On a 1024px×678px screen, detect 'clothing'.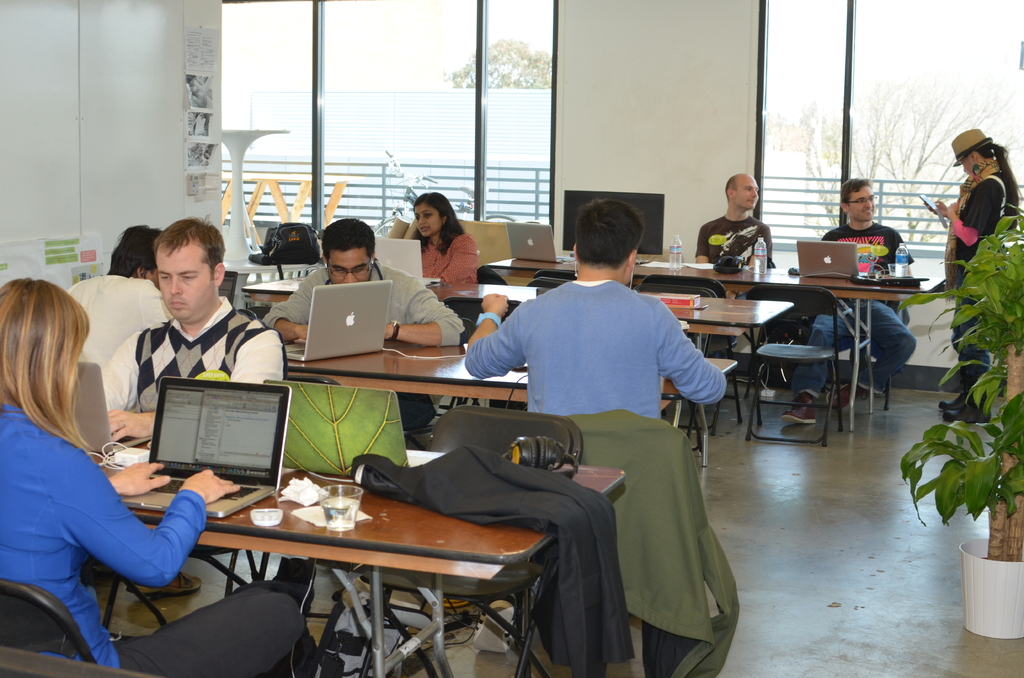
select_region(463, 279, 730, 423).
